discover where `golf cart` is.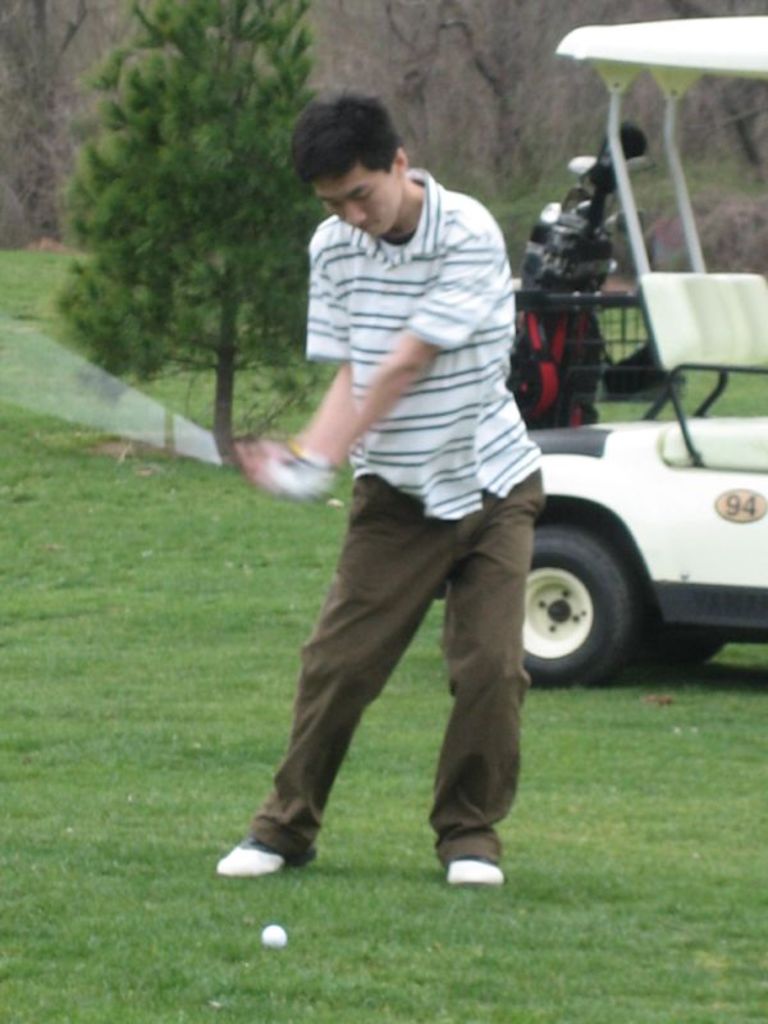
Discovered at 439/17/767/687.
